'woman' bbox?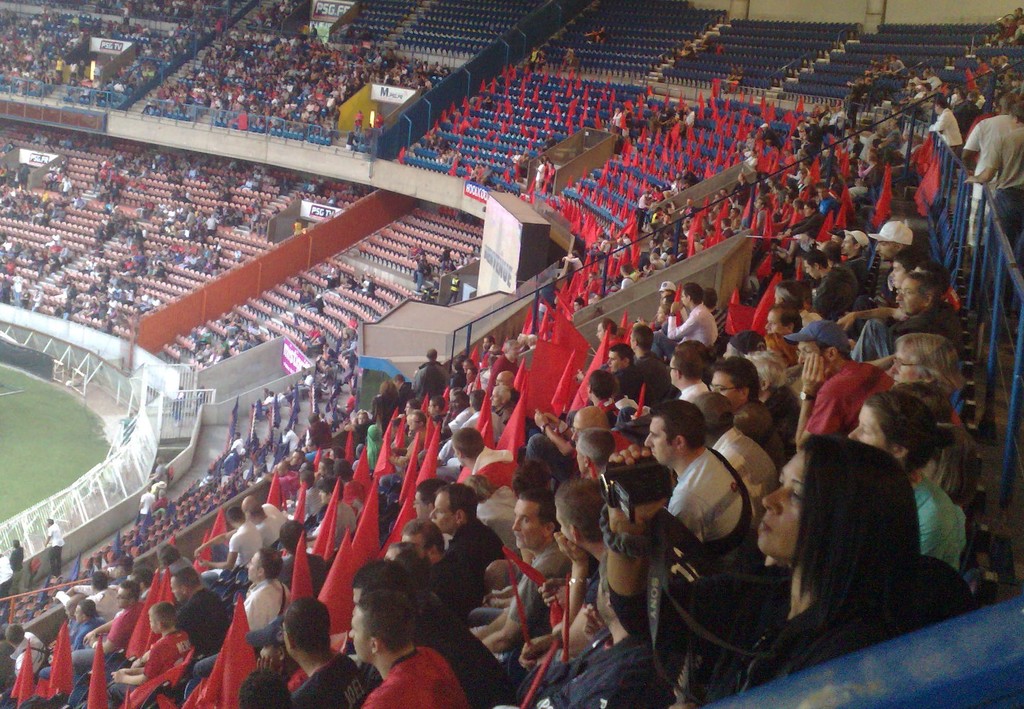
l=746, t=408, r=927, b=674
